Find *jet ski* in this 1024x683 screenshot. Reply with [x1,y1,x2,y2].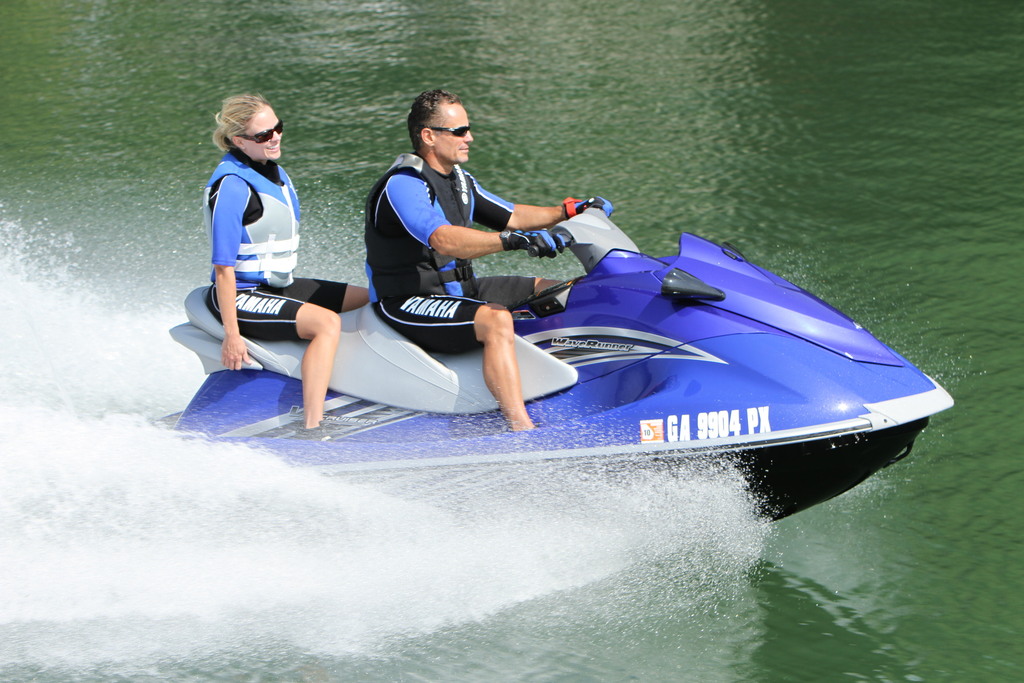
[141,206,957,521].
